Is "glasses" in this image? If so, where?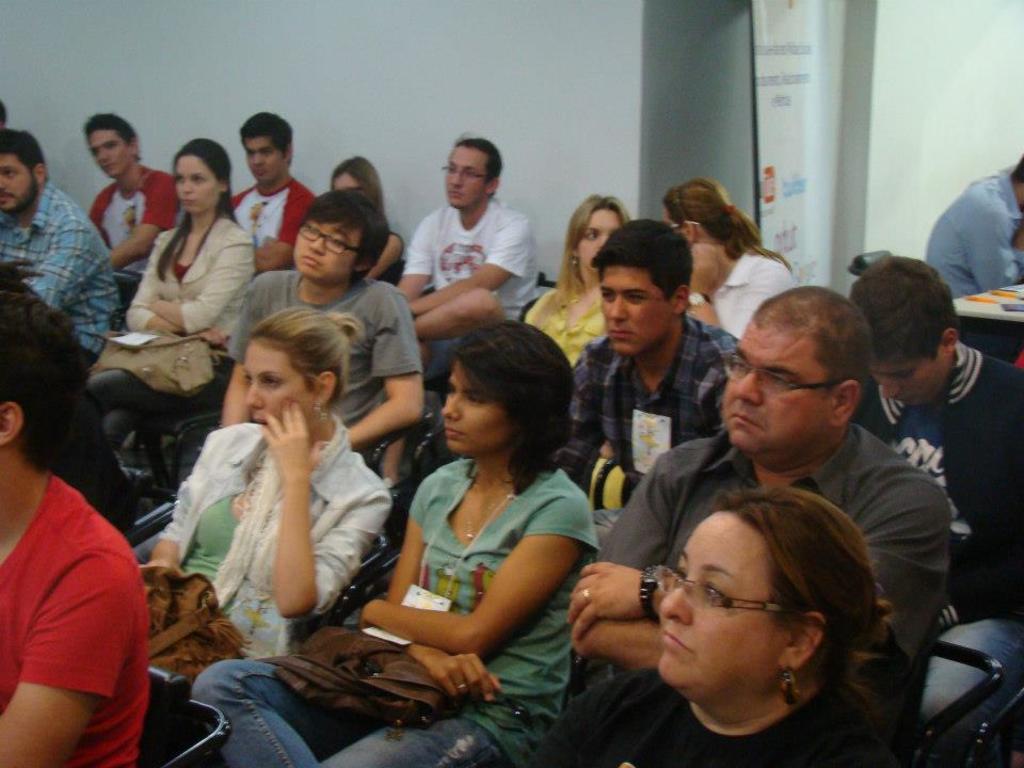
Yes, at 646, 566, 831, 618.
